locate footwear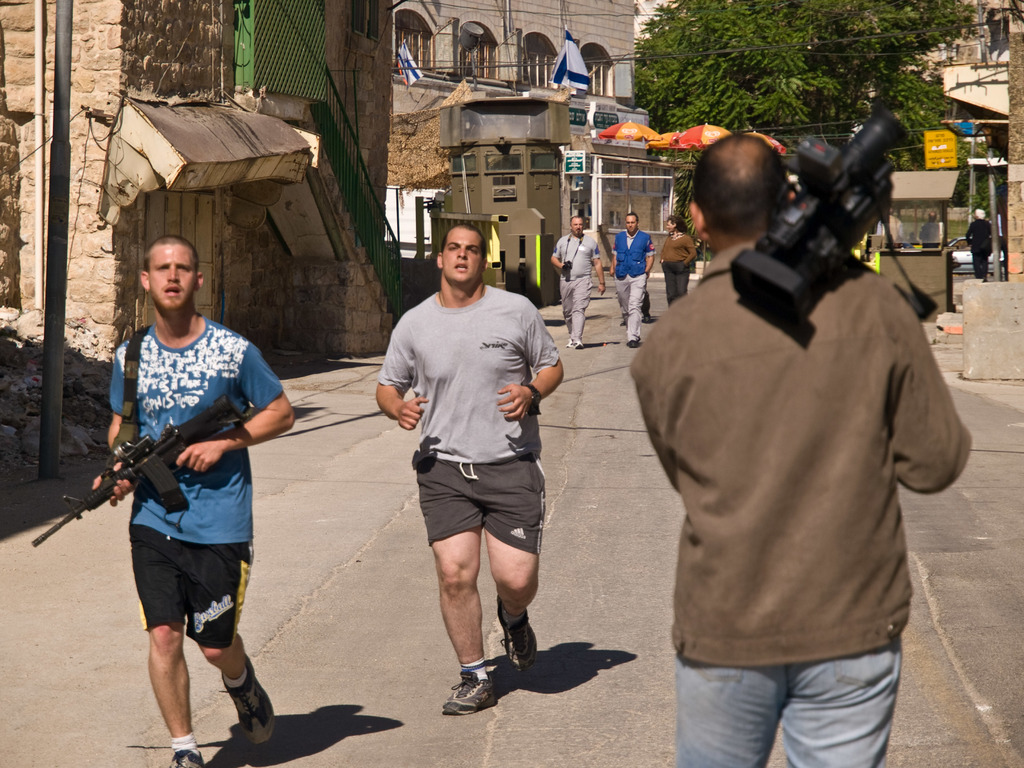
444:669:497:719
